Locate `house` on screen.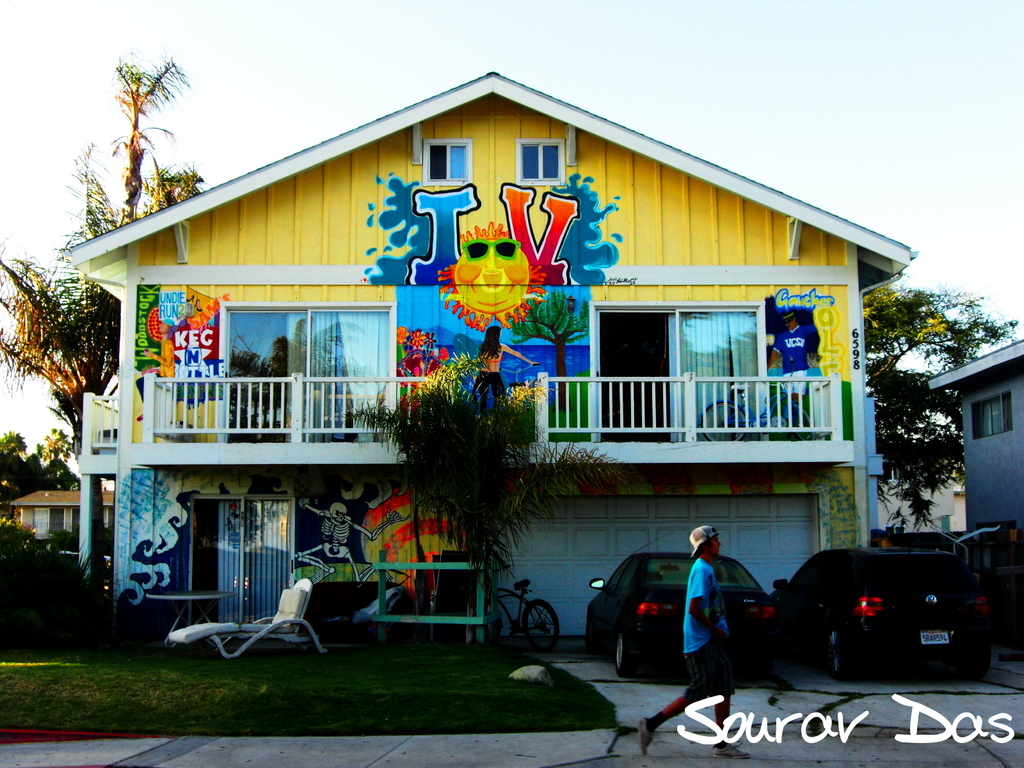
On screen at left=9, top=482, right=116, bottom=541.
